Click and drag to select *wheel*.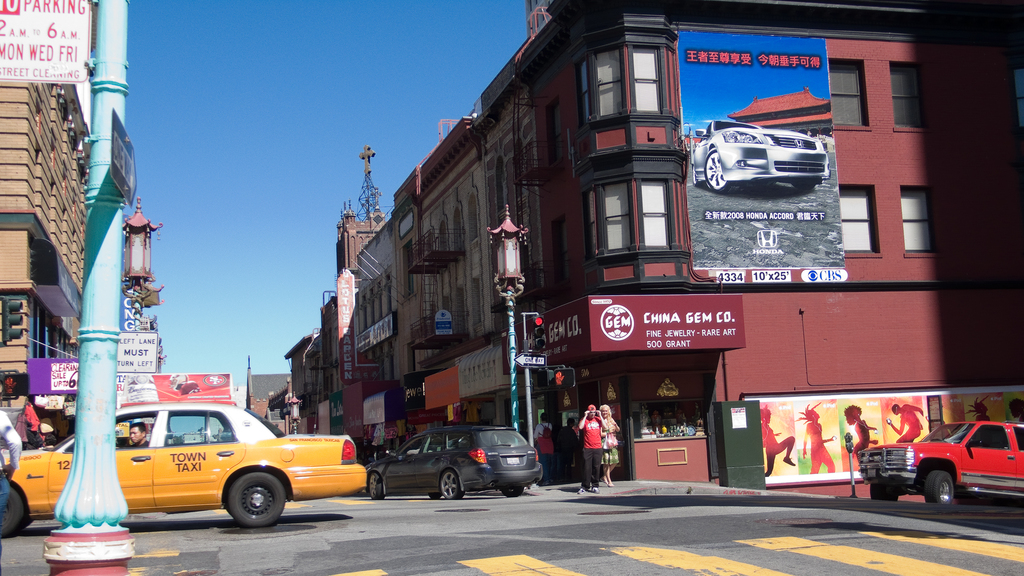
Selection: 705:149:731:194.
